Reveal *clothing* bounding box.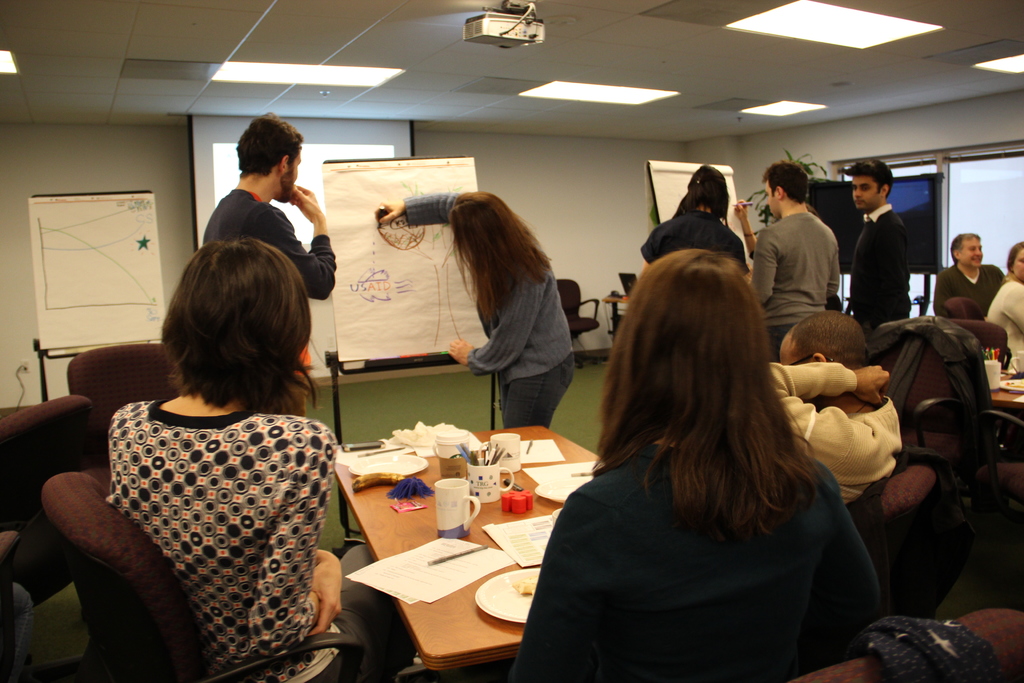
Revealed: l=753, t=363, r=896, b=524.
